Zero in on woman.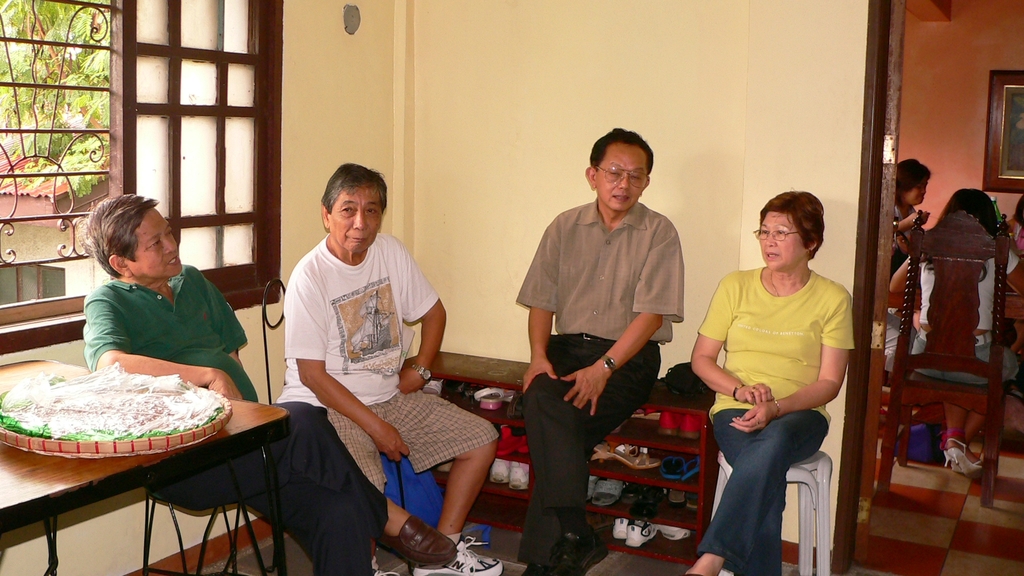
Zeroed in: bbox=(890, 152, 934, 272).
